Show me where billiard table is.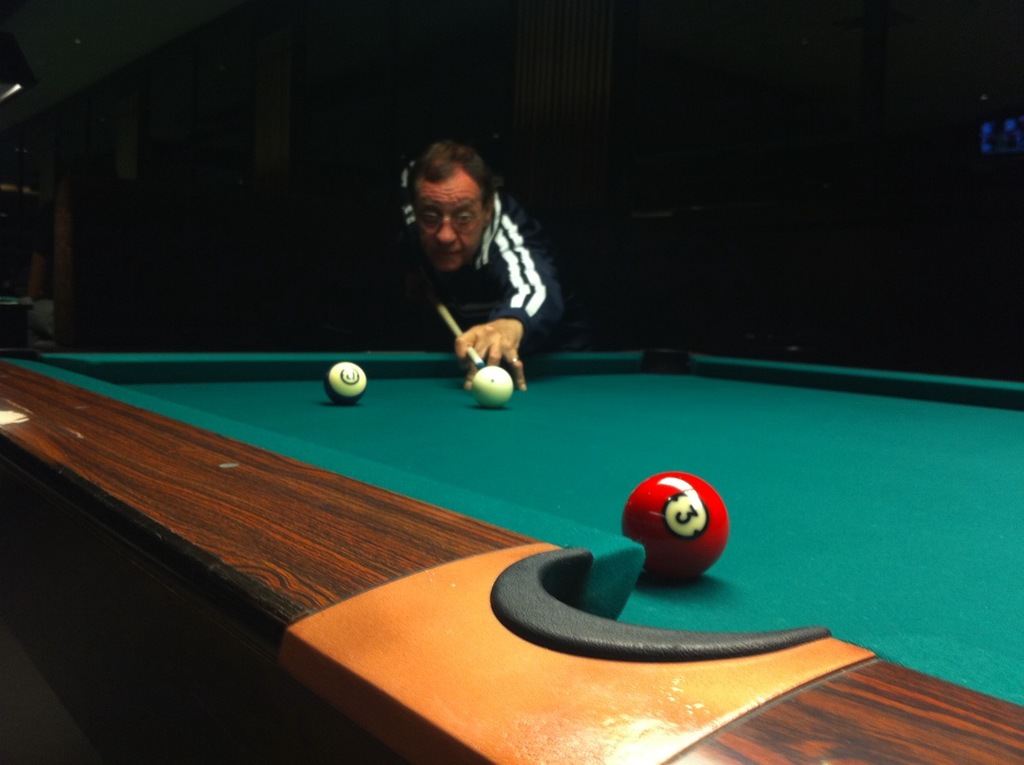
billiard table is at rect(0, 346, 1023, 764).
